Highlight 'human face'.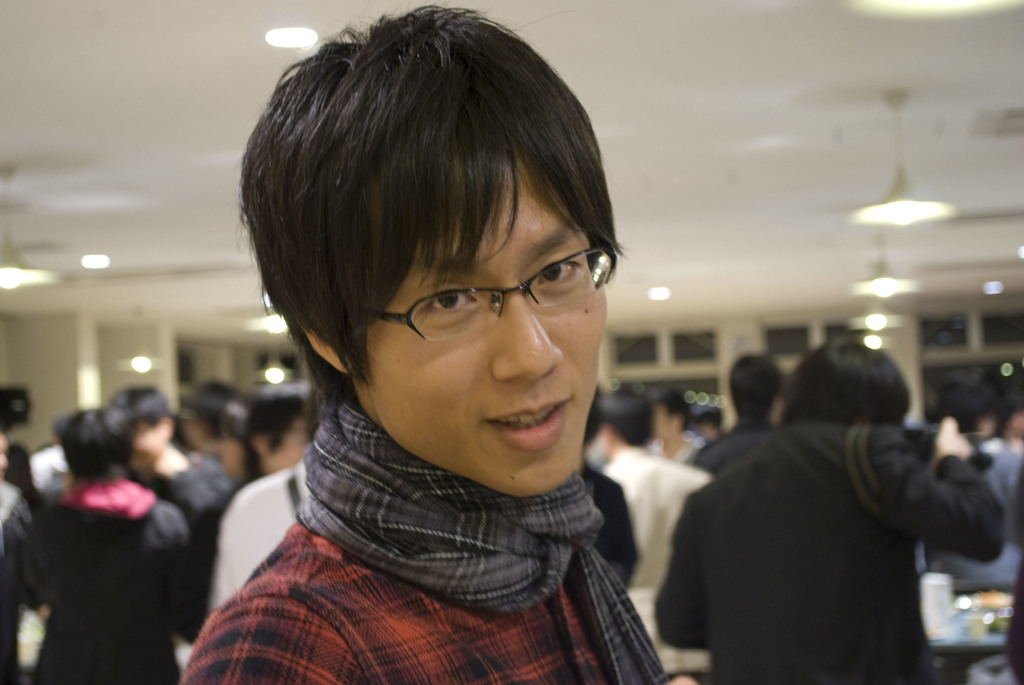
Highlighted region: 689 423 715 437.
